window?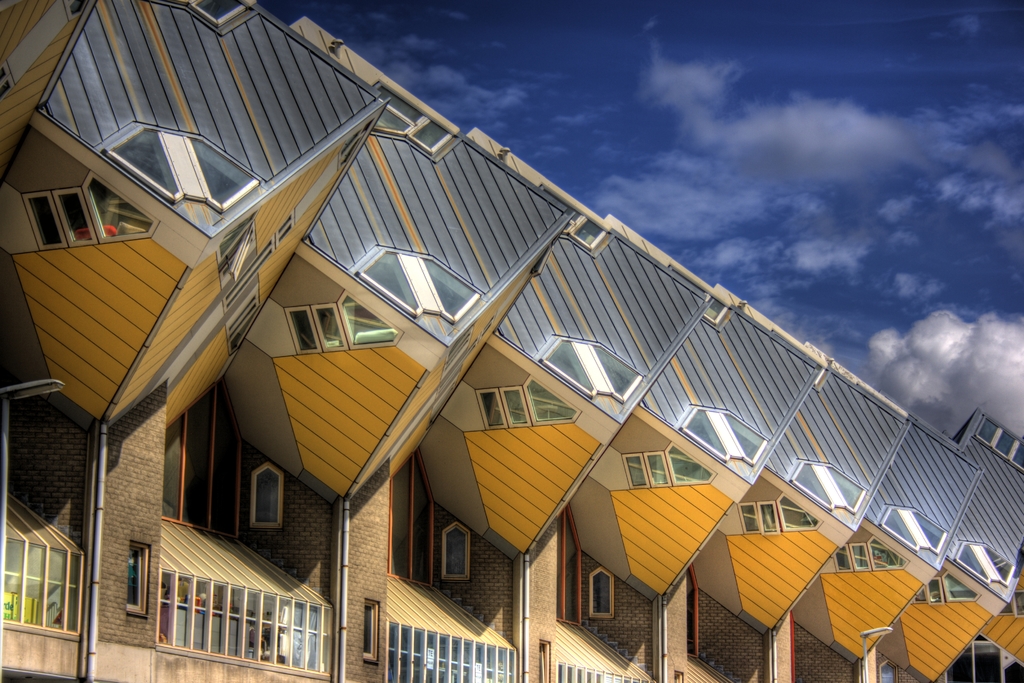
locate(102, 124, 261, 218)
